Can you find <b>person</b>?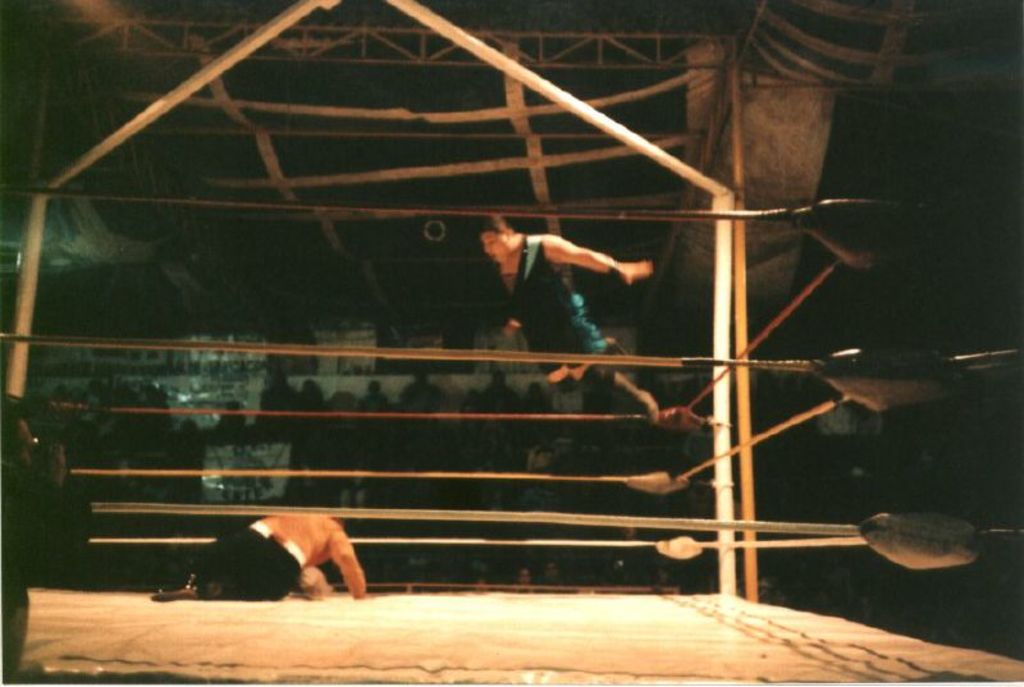
Yes, bounding box: <box>477,209,660,421</box>.
